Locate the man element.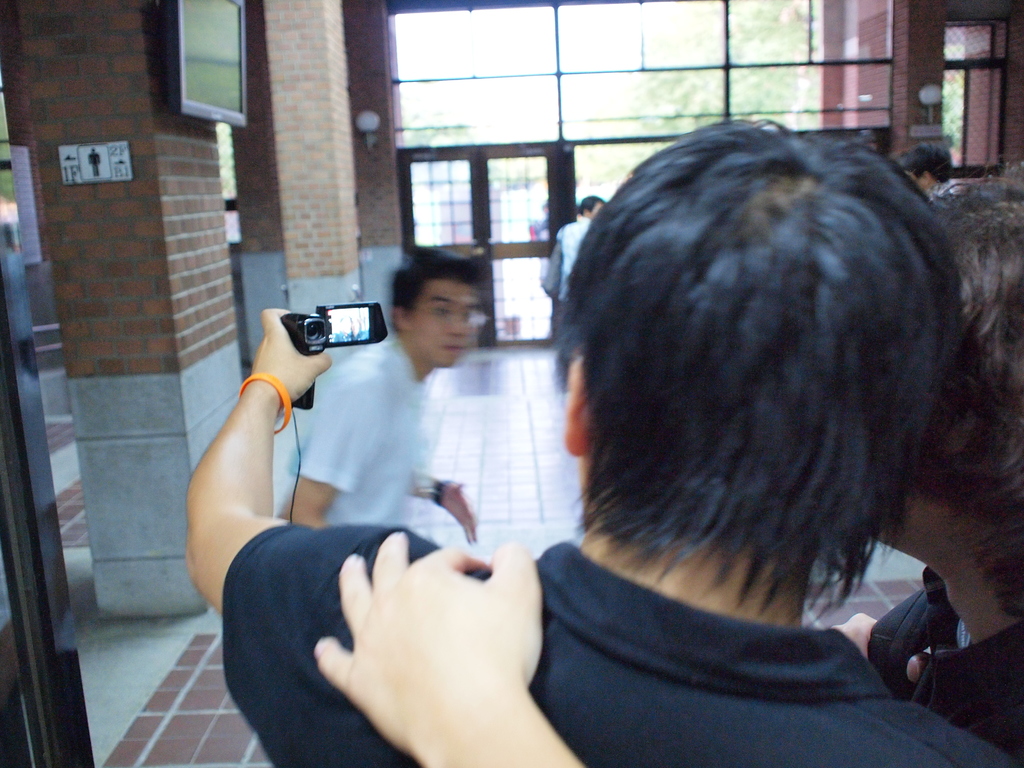
Element bbox: Rect(280, 239, 484, 548).
